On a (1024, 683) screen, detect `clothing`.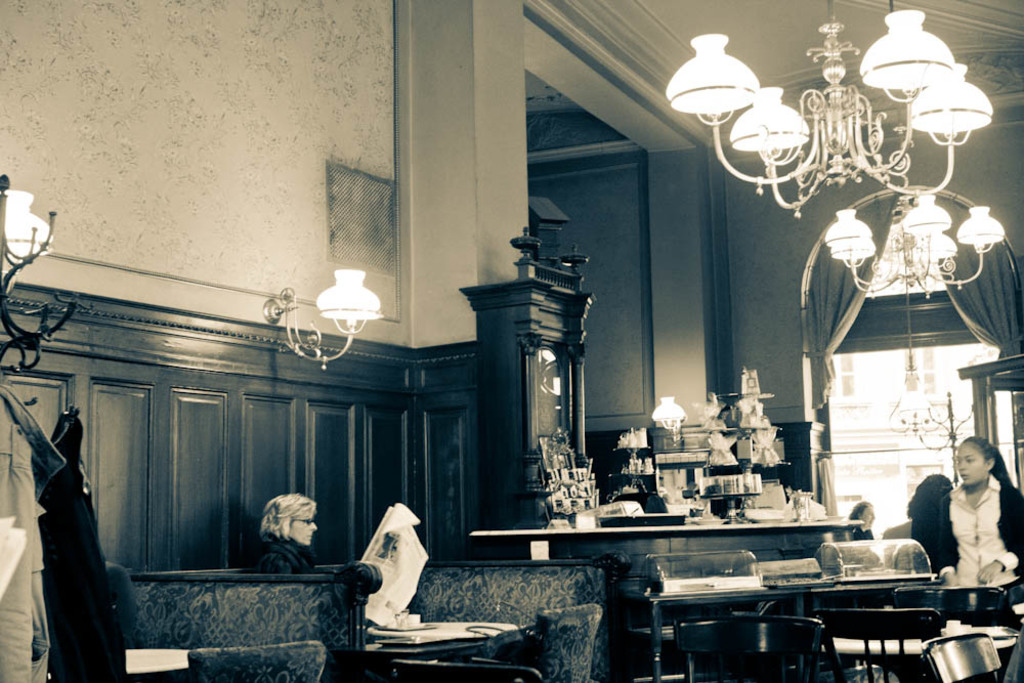
bbox(247, 530, 325, 578).
